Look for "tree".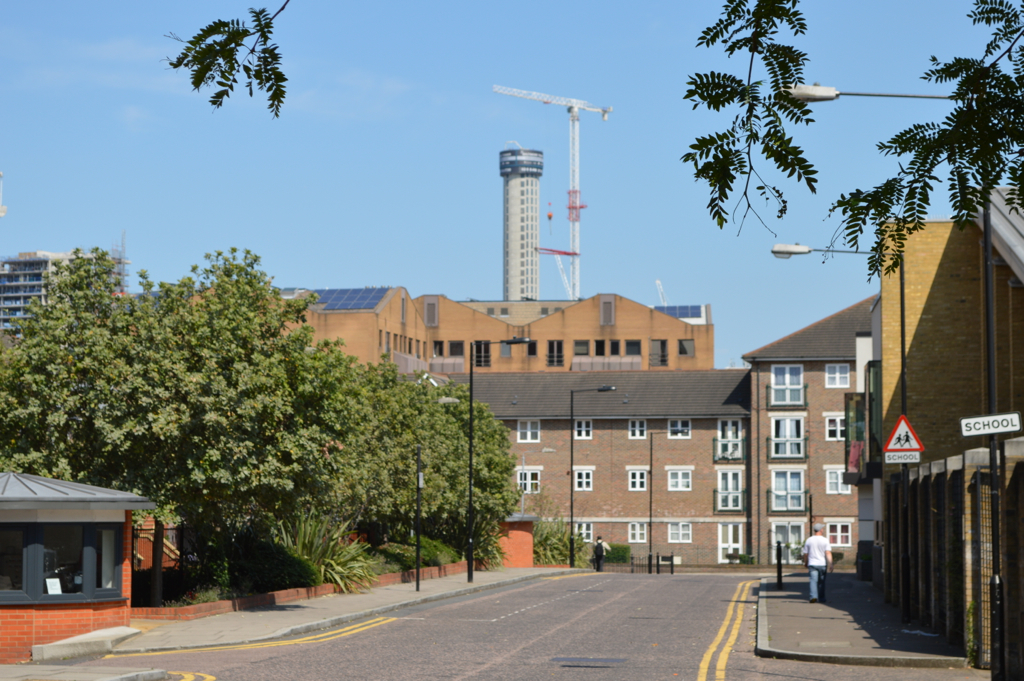
Found: BBox(0, 245, 364, 605).
